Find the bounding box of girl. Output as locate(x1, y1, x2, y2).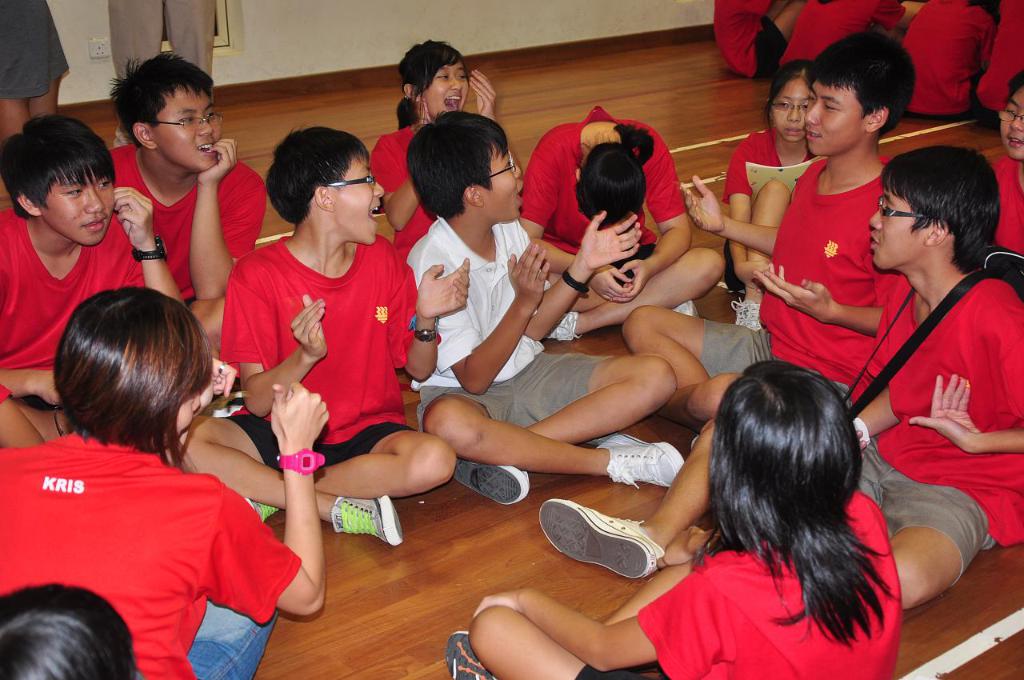
locate(0, 287, 332, 679).
